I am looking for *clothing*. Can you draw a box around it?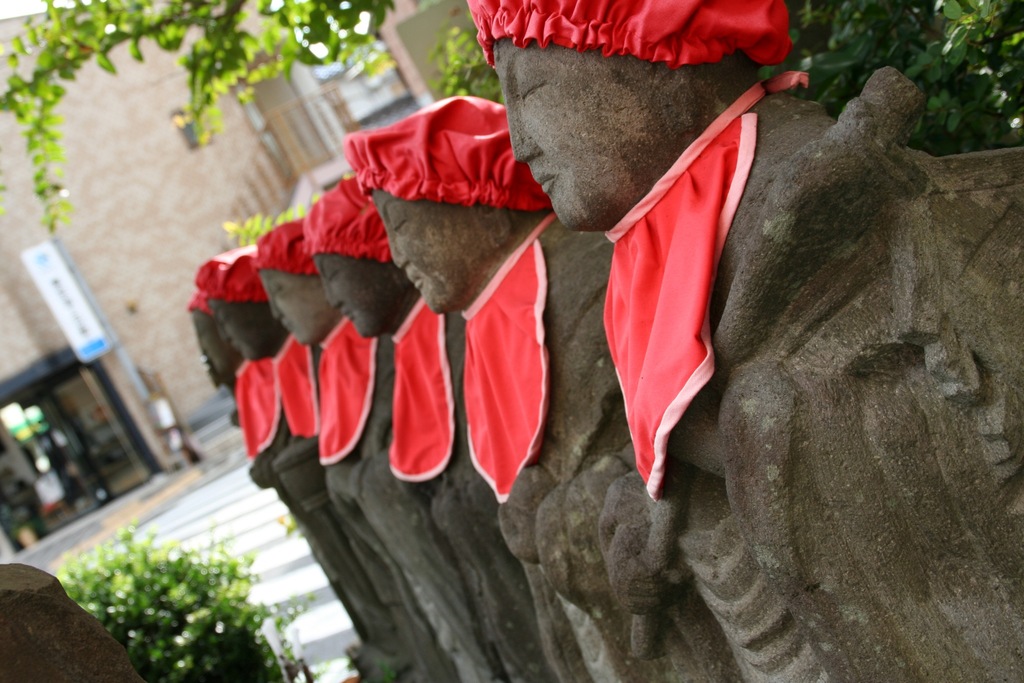
Sure, the bounding box is pyautogui.locateOnScreen(602, 72, 809, 497).
